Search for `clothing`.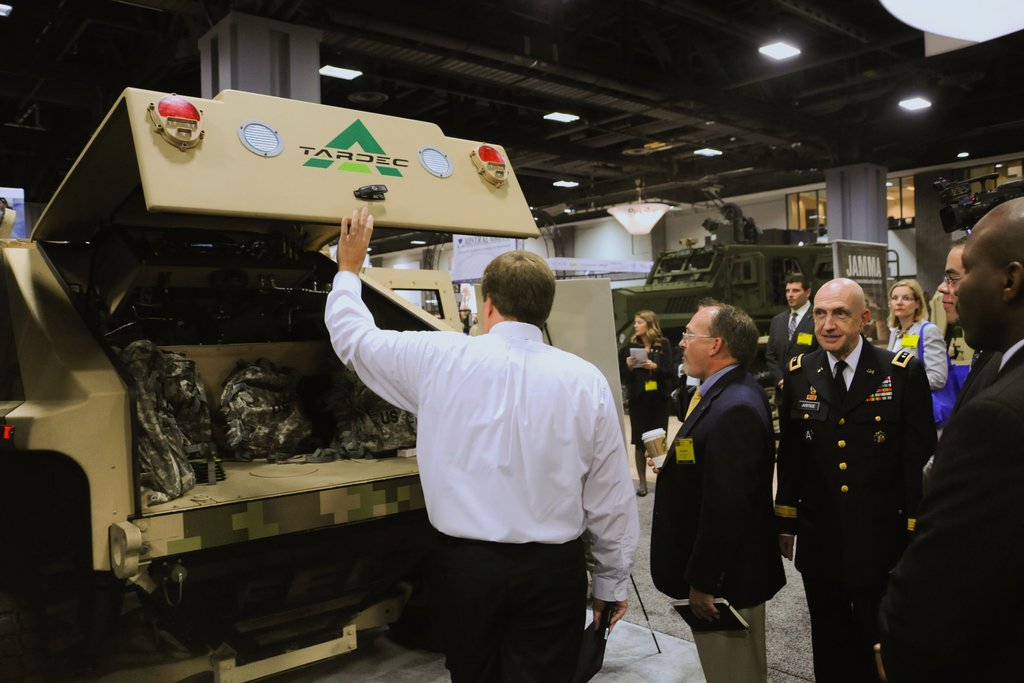
Found at (883, 343, 1023, 679).
